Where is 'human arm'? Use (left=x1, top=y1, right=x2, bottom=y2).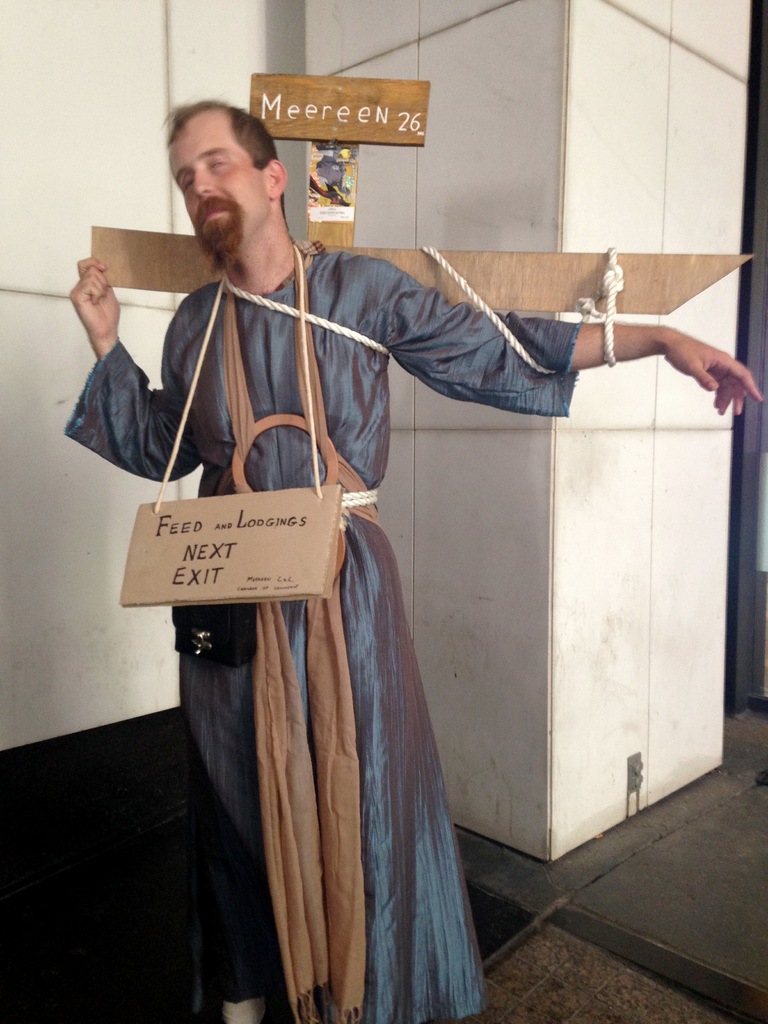
(left=67, top=254, right=205, bottom=478).
